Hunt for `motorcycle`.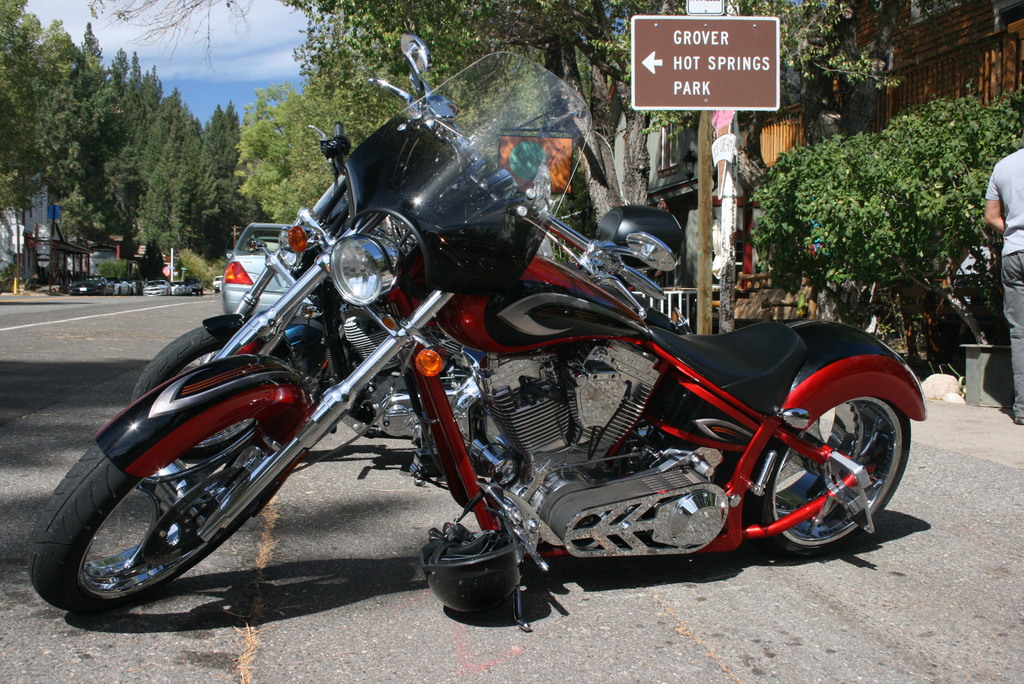
Hunted down at box=[76, 67, 870, 665].
